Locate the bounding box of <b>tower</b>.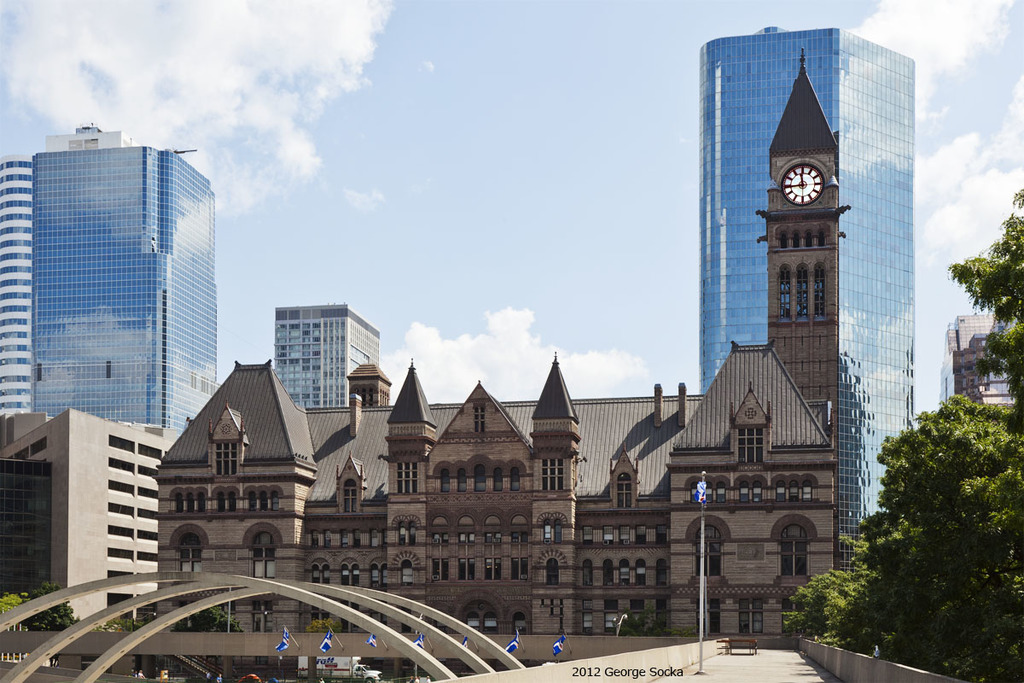
Bounding box: <box>530,356,587,639</box>.
